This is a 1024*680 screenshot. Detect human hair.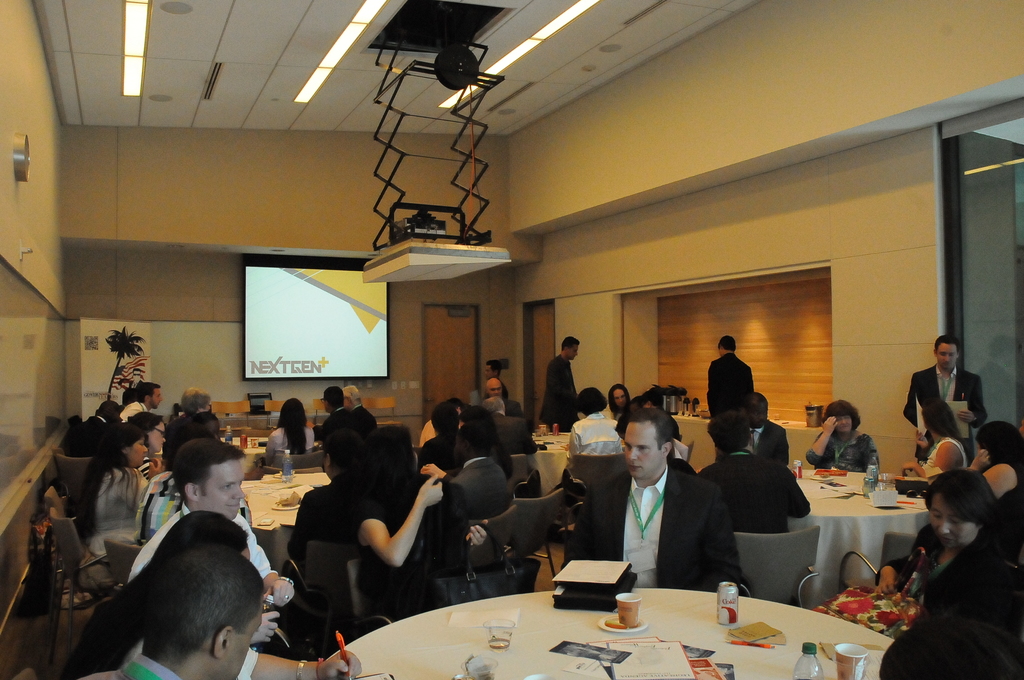
bbox=(630, 407, 676, 456).
